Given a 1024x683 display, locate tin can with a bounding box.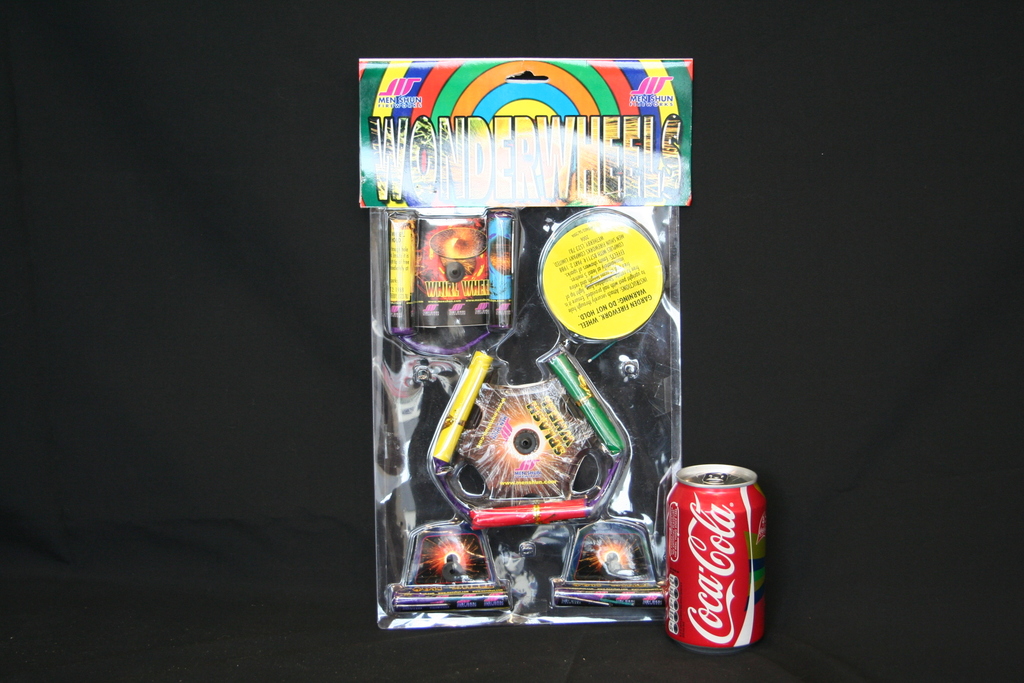
Located: box(667, 460, 769, 654).
